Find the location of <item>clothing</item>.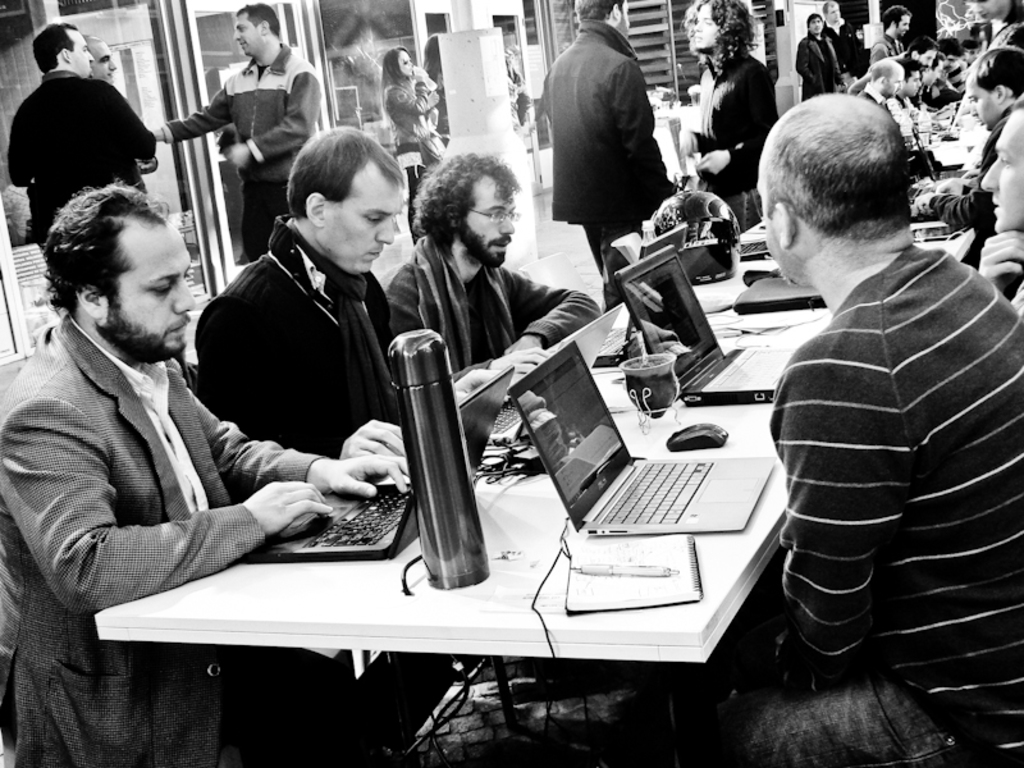
Location: [929, 102, 1009, 248].
